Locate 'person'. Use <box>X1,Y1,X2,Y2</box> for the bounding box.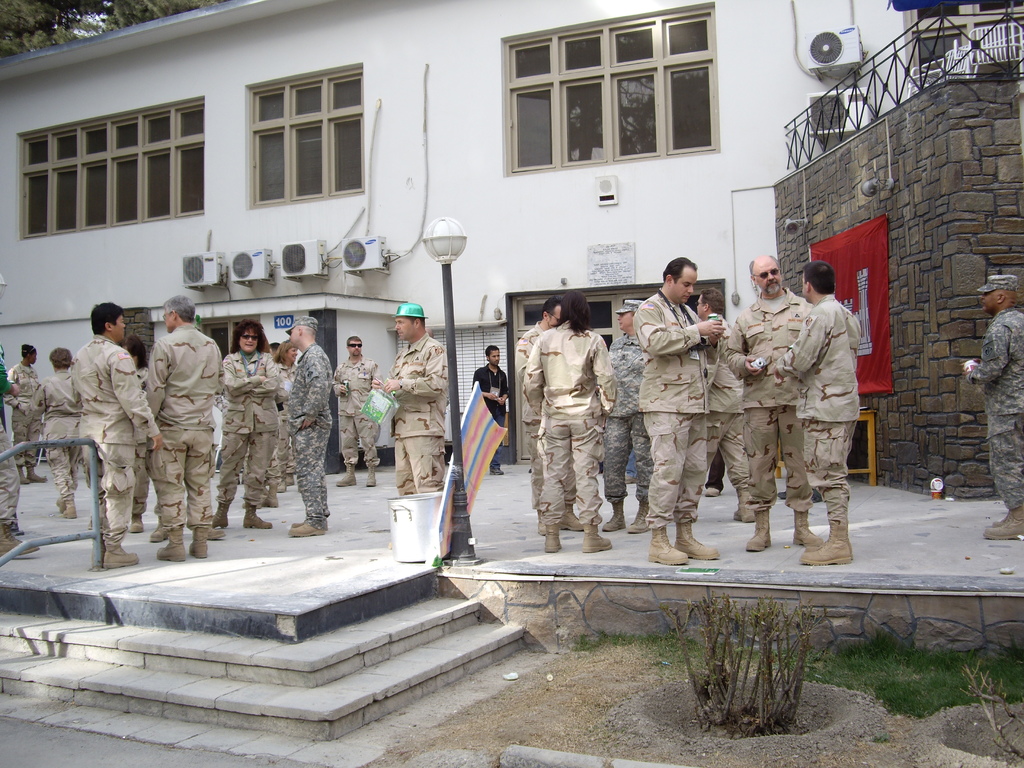
<box>599,289,656,532</box>.
